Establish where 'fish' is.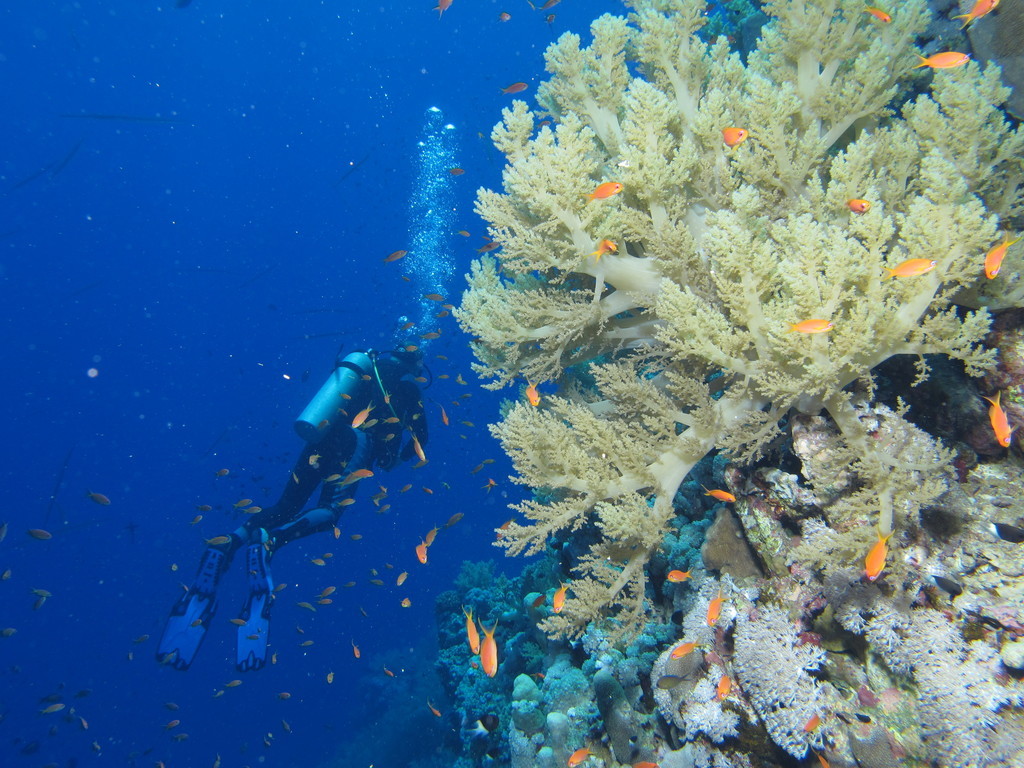
Established at 707 590 721 625.
